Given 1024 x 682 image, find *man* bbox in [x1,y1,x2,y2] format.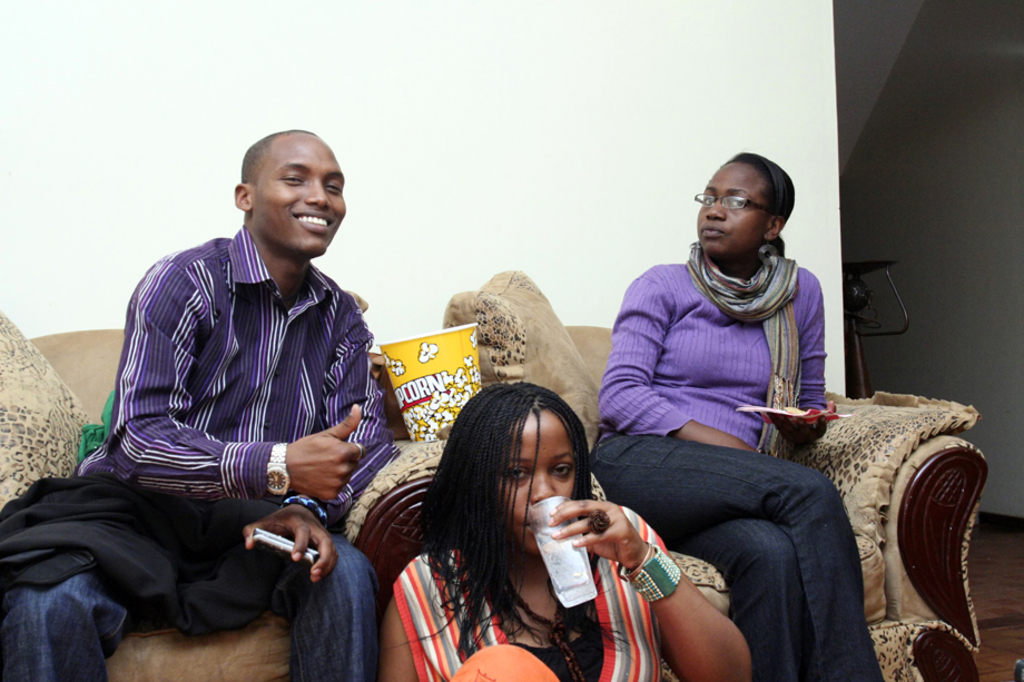
[58,126,404,681].
